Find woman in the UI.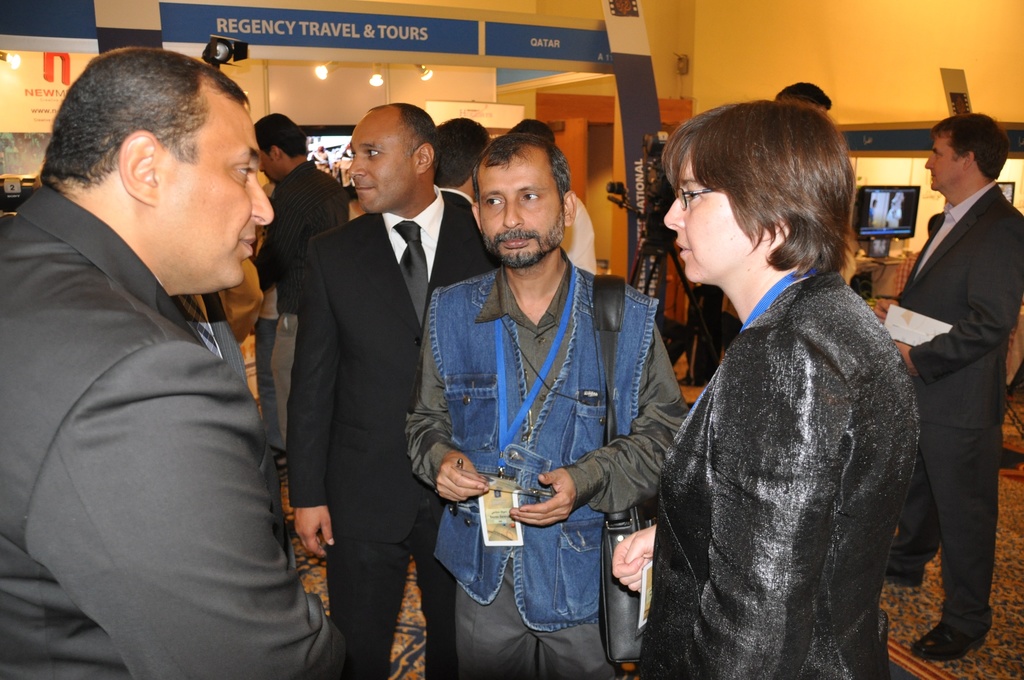
UI element at {"left": 645, "top": 93, "right": 935, "bottom": 674}.
